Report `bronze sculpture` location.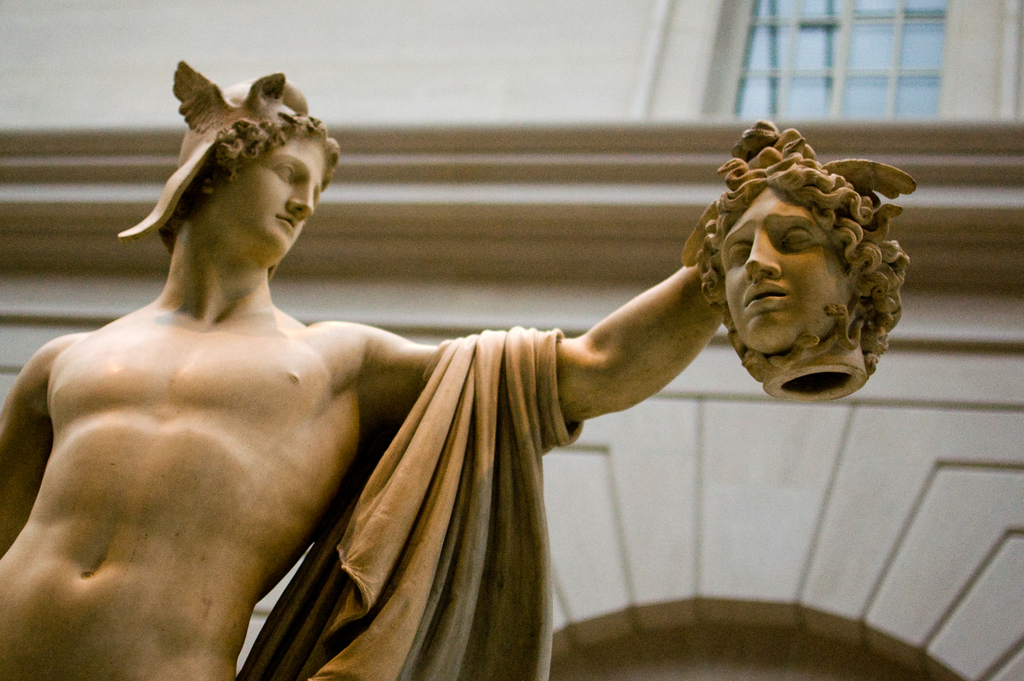
Report: bbox=[0, 52, 915, 680].
